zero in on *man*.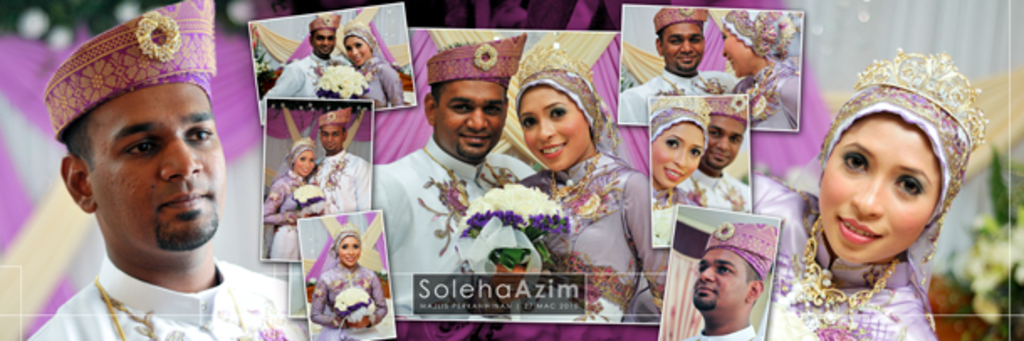
Zeroed in: pyautogui.locateOnScreen(17, 45, 306, 338).
